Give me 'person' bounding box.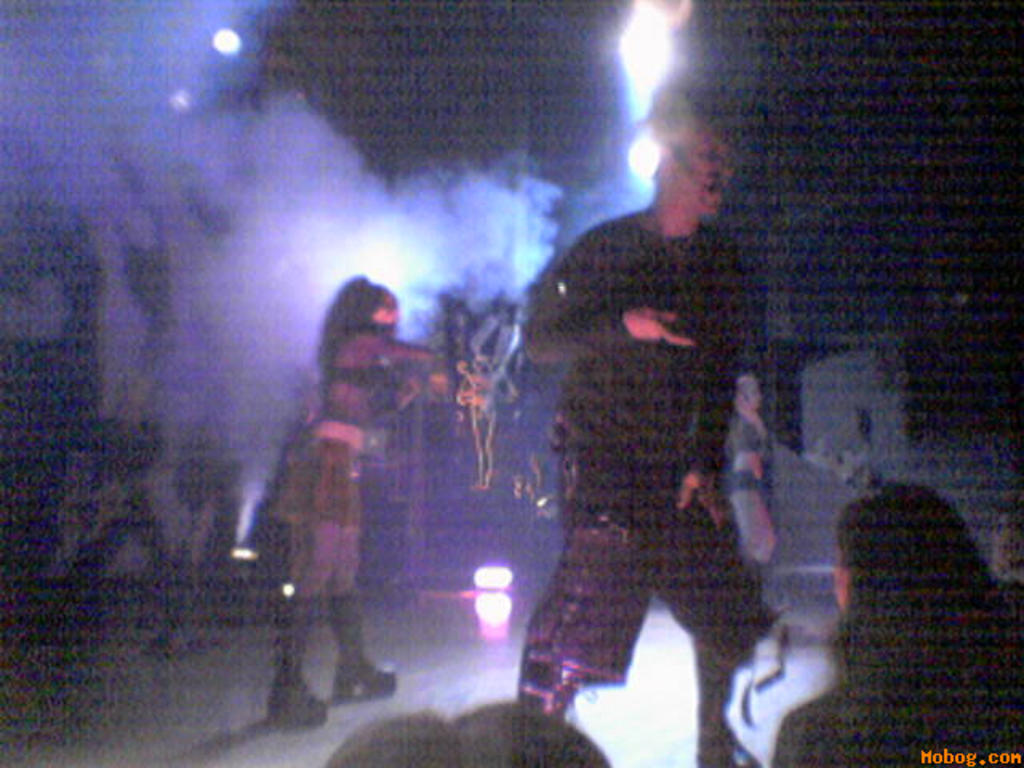
[x1=269, y1=274, x2=443, y2=730].
